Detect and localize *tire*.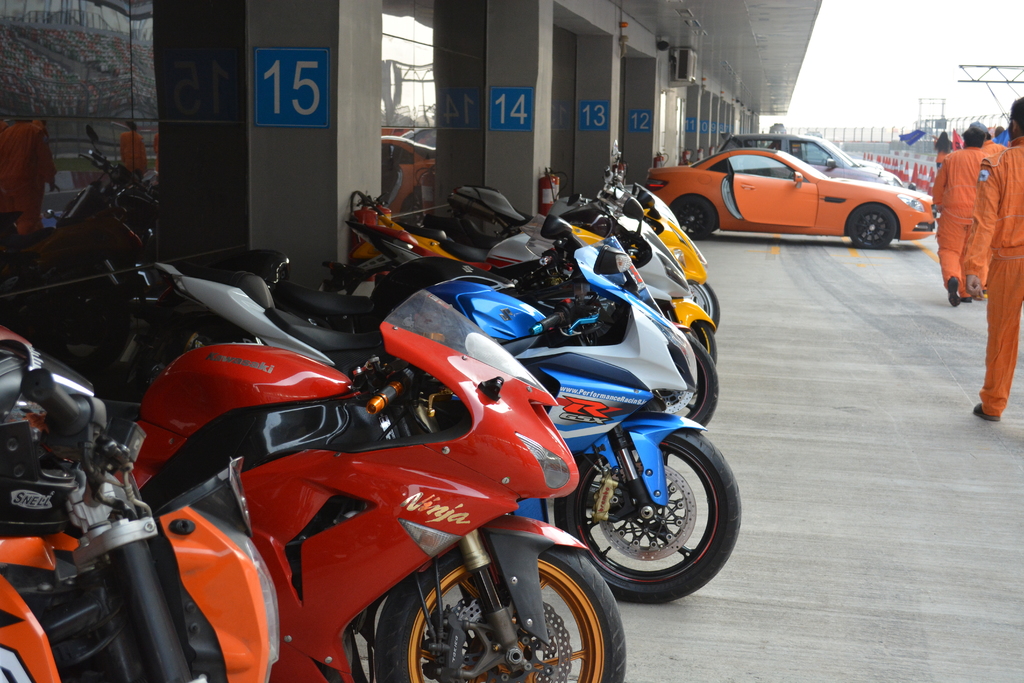
Localized at 669, 302, 722, 363.
